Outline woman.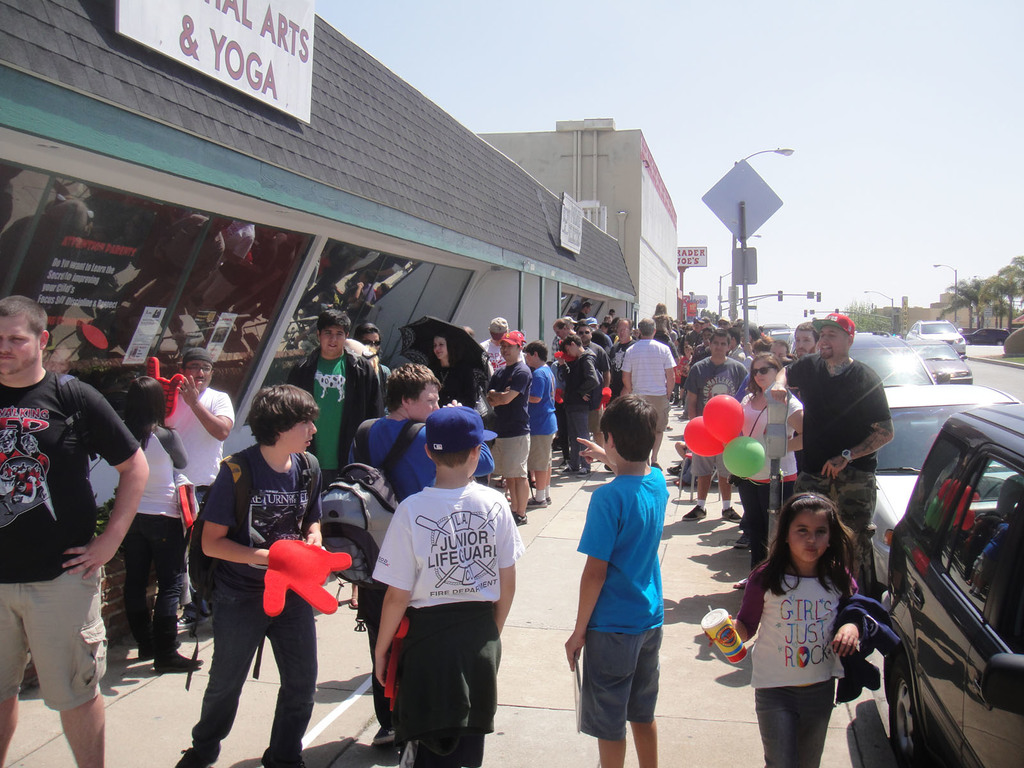
Outline: rect(730, 351, 806, 591).
